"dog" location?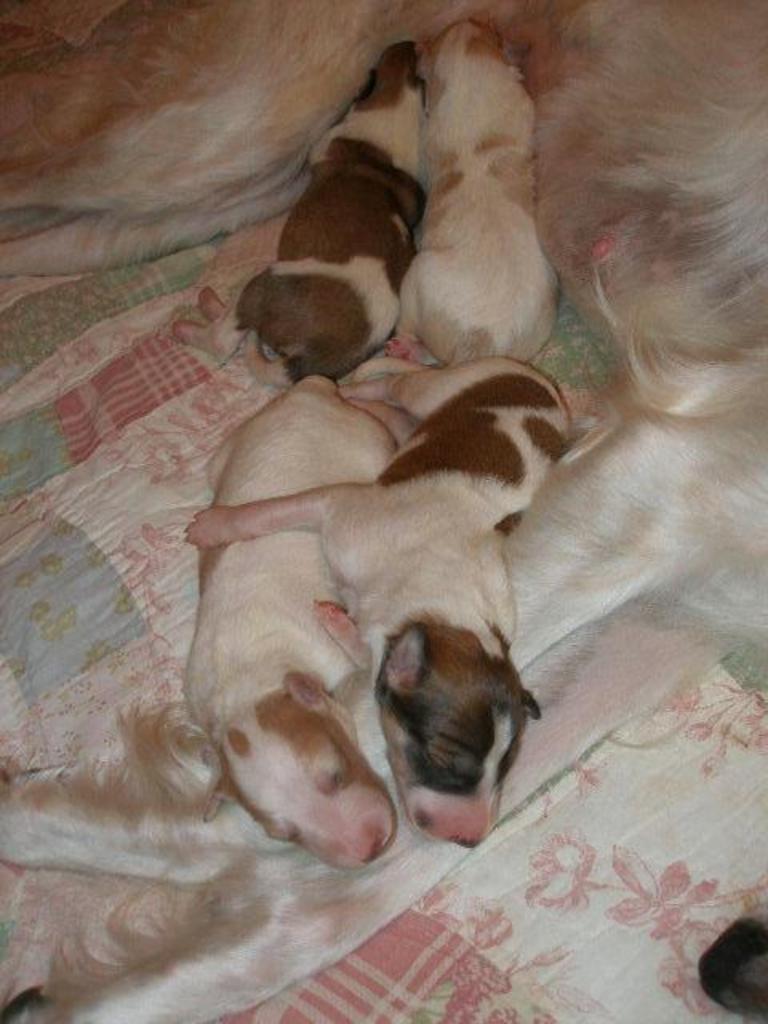
detection(174, 362, 376, 877)
